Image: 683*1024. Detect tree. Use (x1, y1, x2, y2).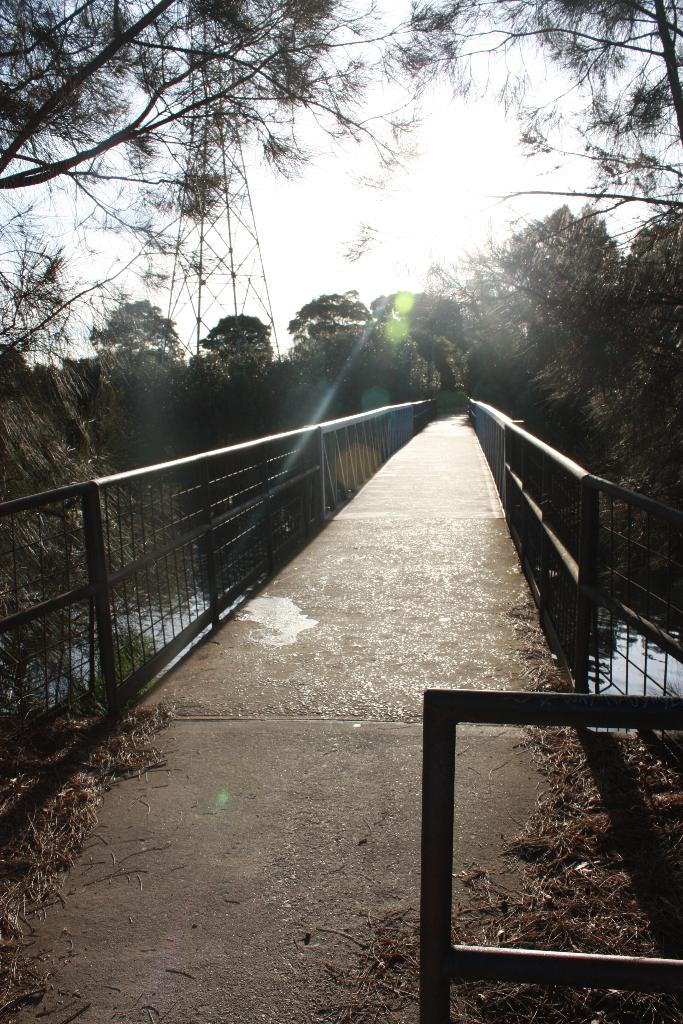
(0, 0, 367, 200).
